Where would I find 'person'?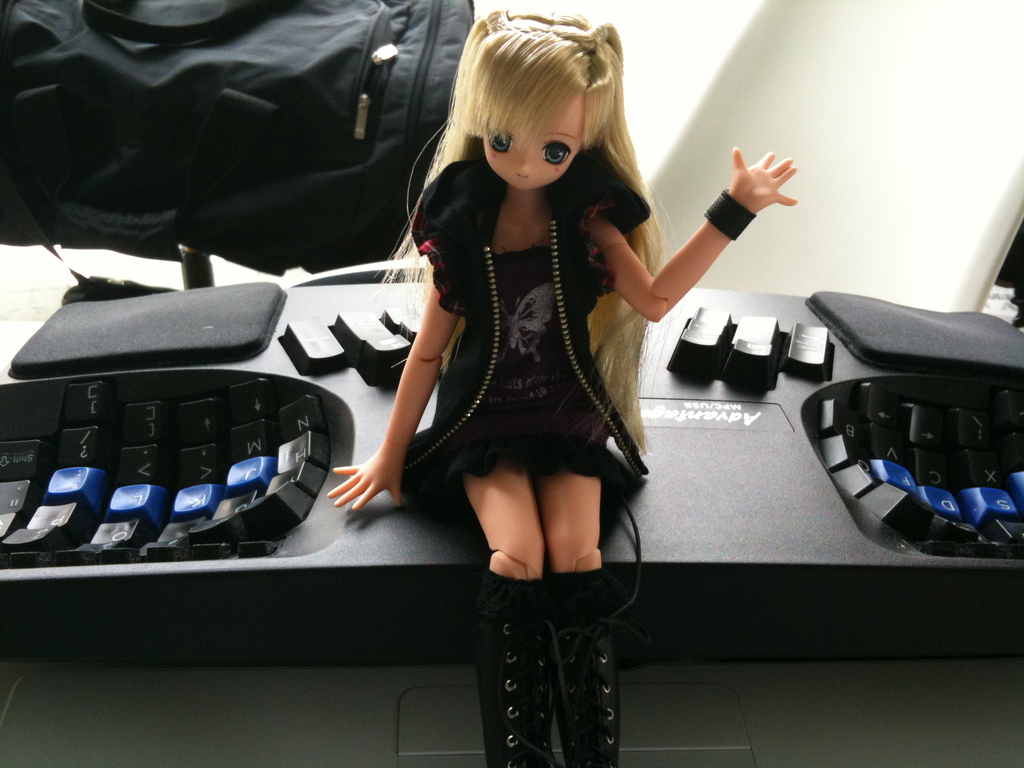
At box=[323, 10, 795, 767].
